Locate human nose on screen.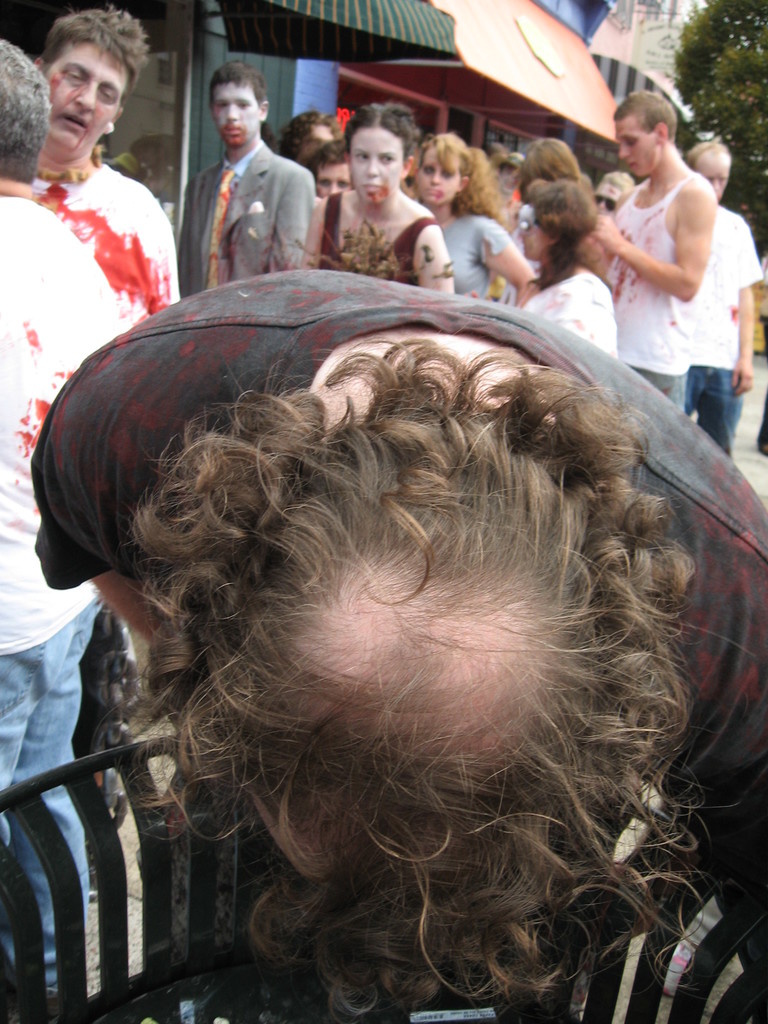
On screen at 428,166,442,184.
